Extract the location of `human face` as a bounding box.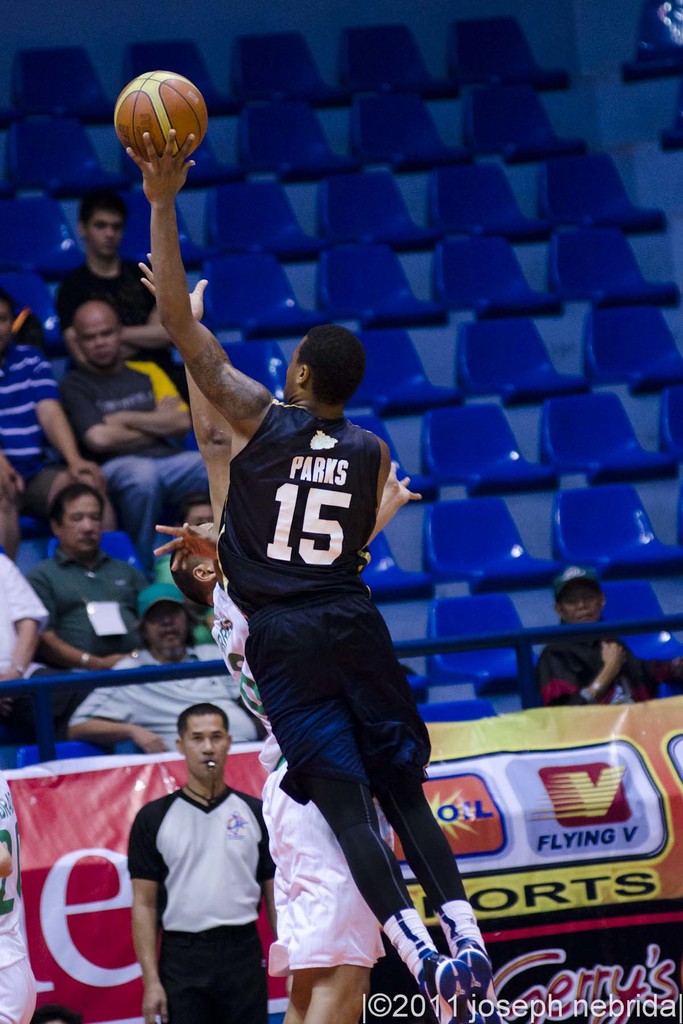
select_region(60, 496, 100, 552).
